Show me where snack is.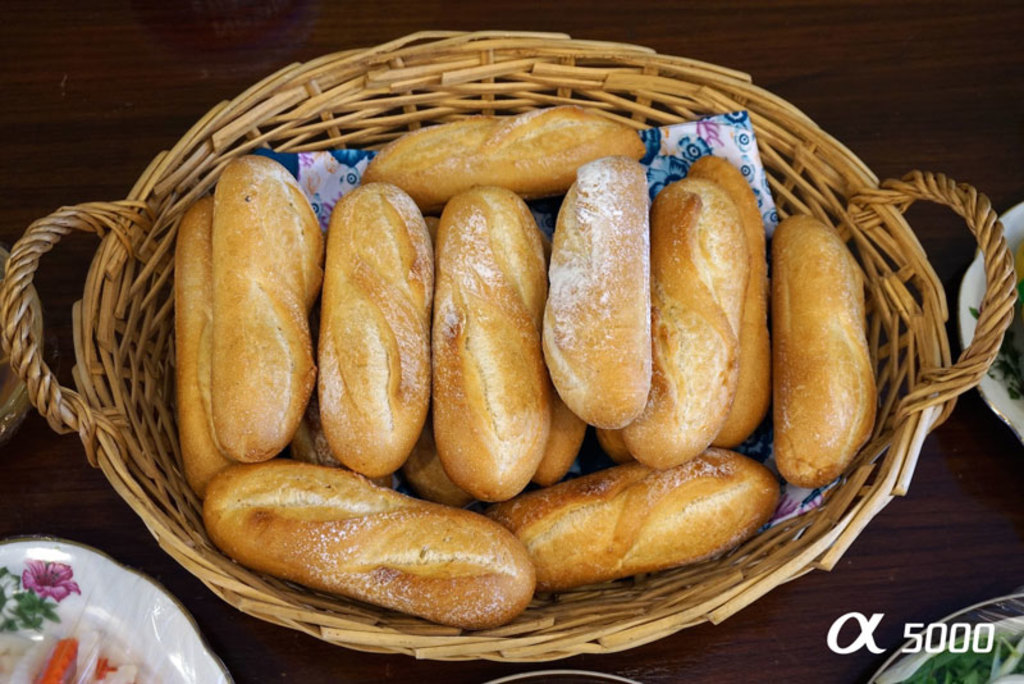
snack is at {"left": 771, "top": 214, "right": 877, "bottom": 492}.
